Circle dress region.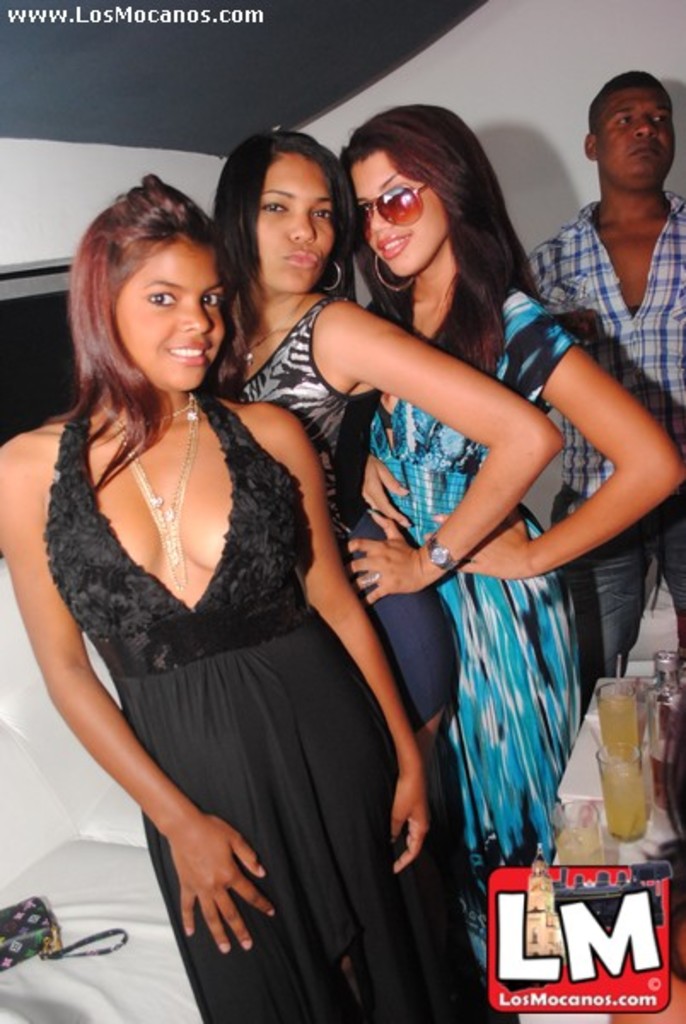
Region: 363 285 575 964.
